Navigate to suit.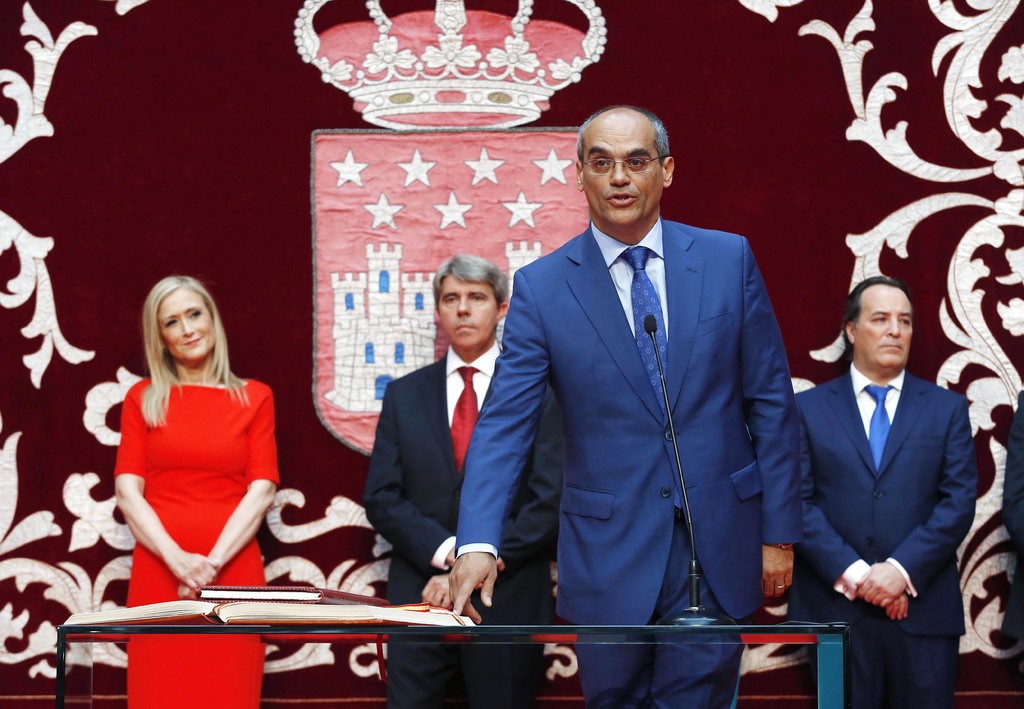
Navigation target: 787,370,979,708.
